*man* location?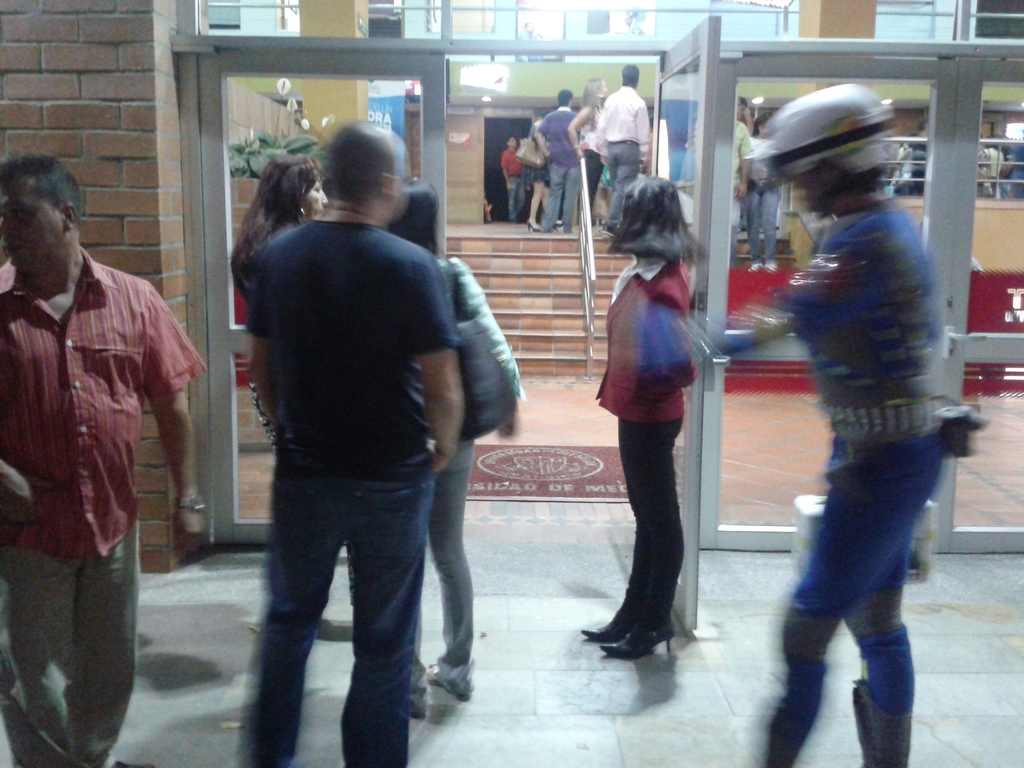
(737, 95, 755, 136)
